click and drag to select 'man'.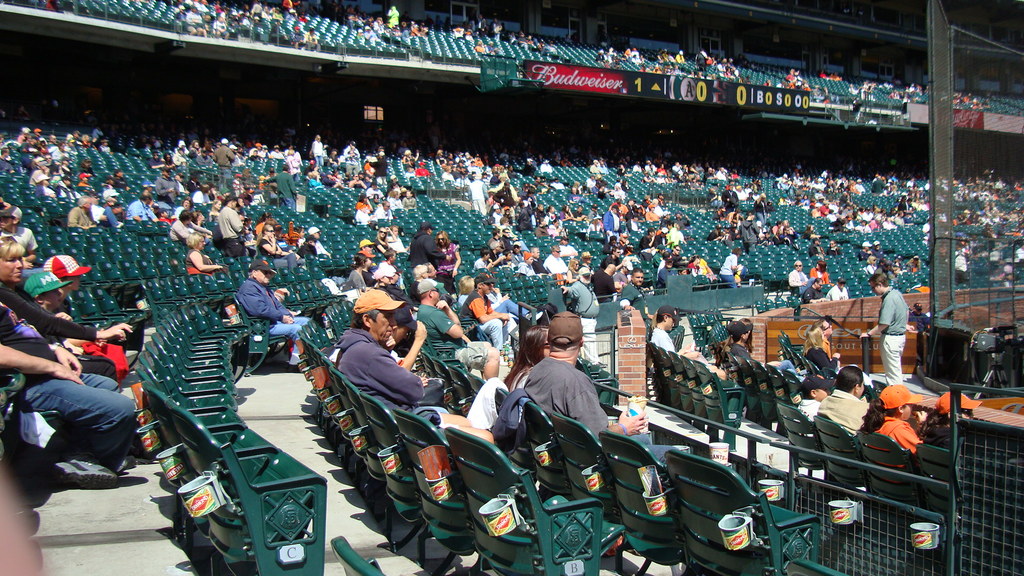
Selection: (x1=776, y1=225, x2=797, y2=244).
